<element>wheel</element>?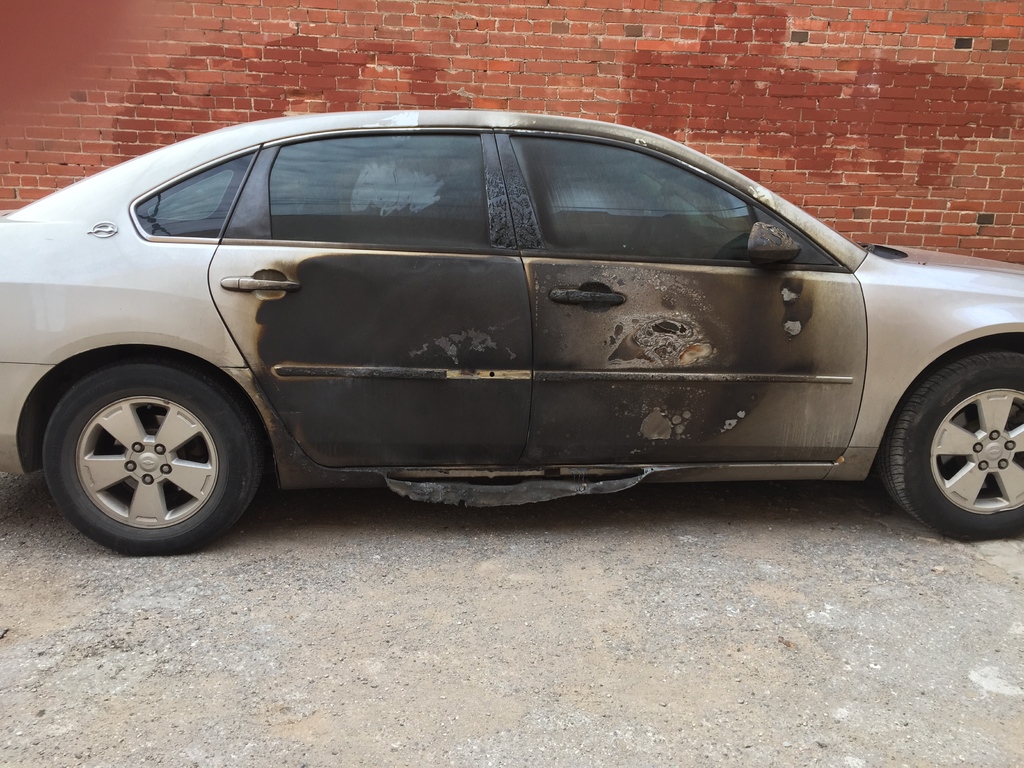
BBox(45, 367, 259, 554)
